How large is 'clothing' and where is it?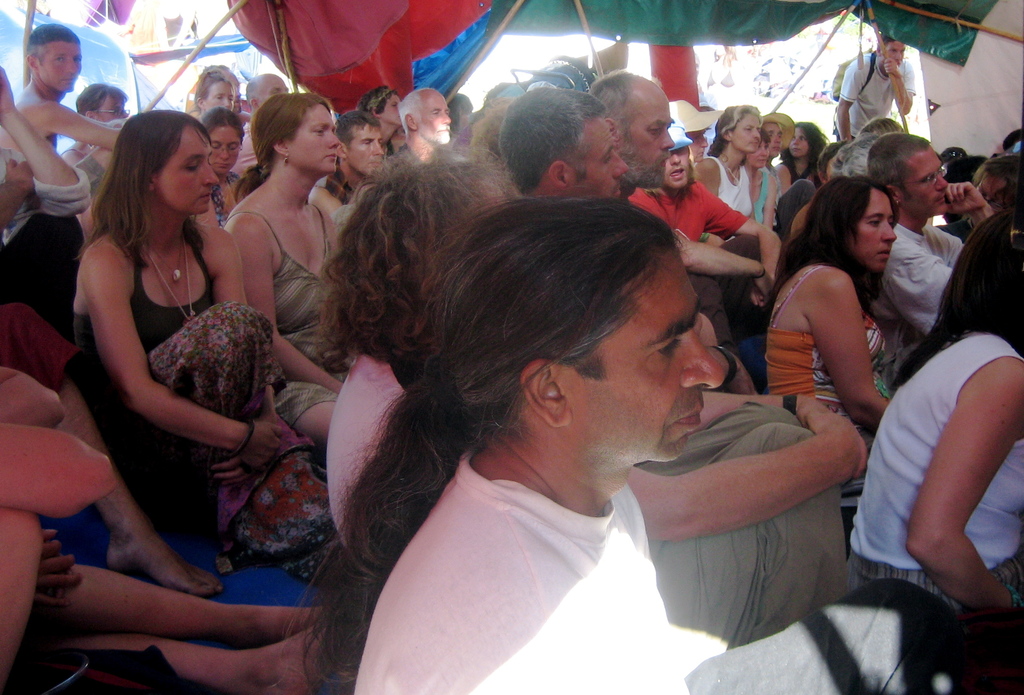
Bounding box: {"left": 696, "top": 148, "right": 746, "bottom": 224}.
